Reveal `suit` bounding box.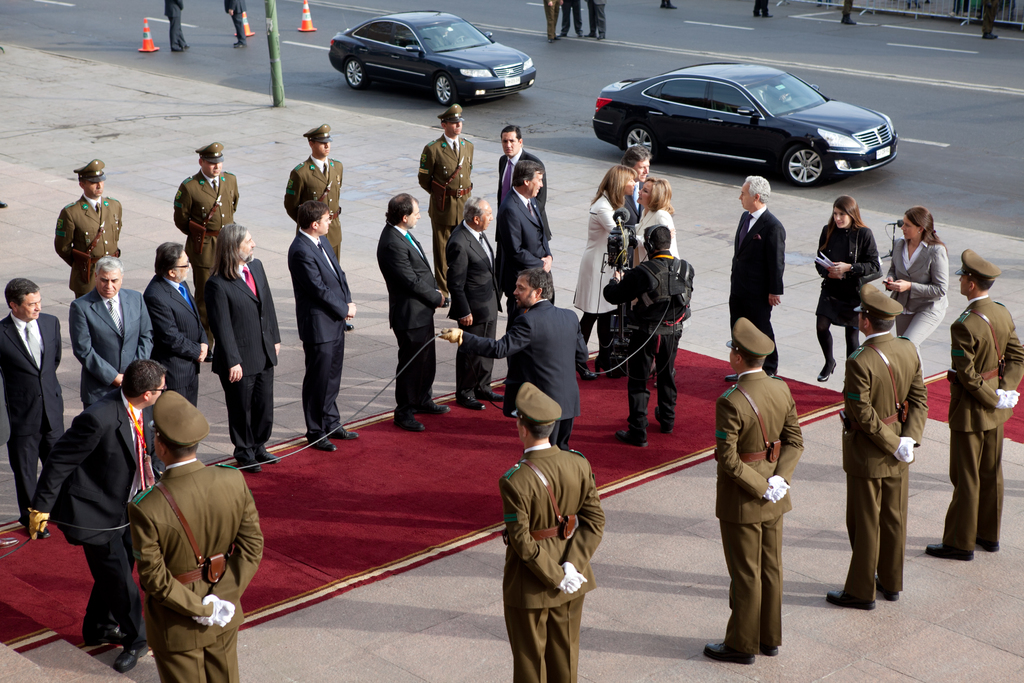
Revealed: 0 308 65 523.
